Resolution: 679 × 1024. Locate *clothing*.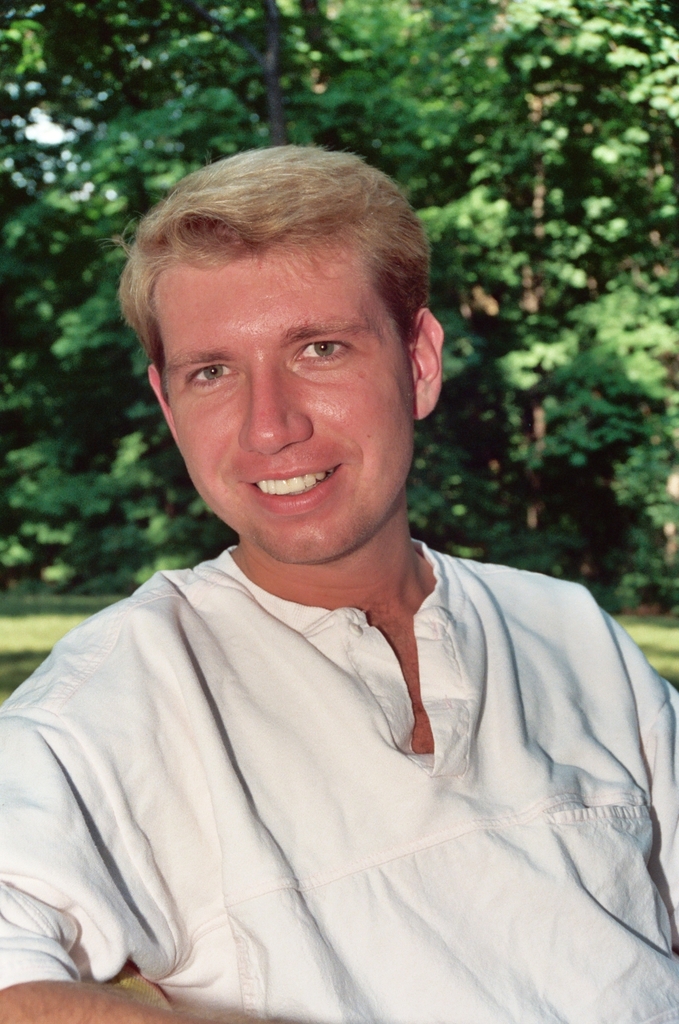
22/391/674/995.
